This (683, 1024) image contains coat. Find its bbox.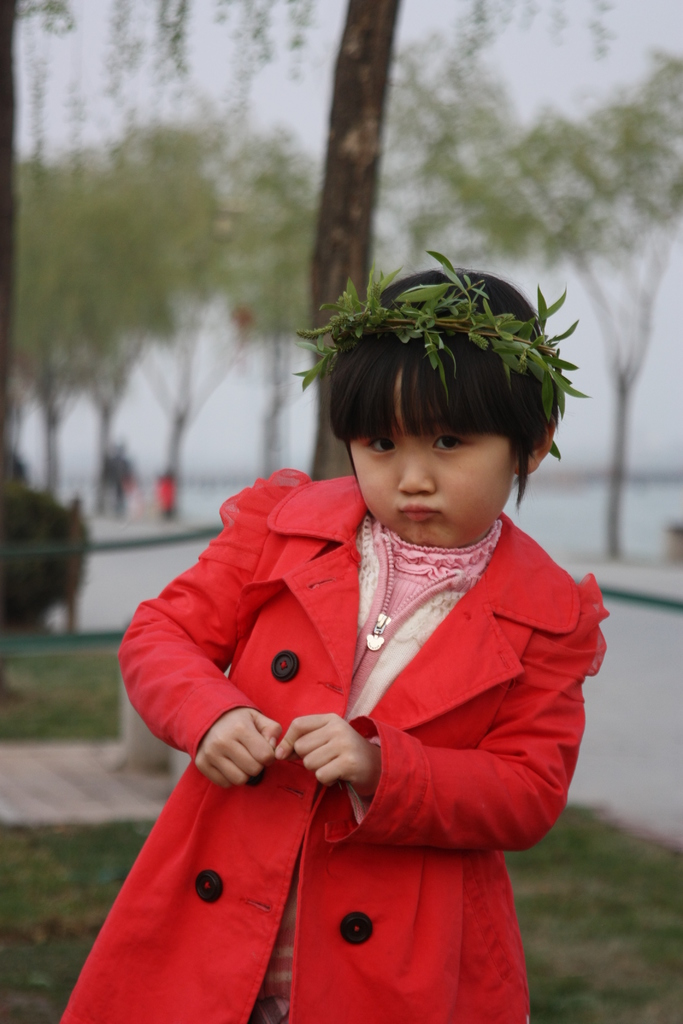
(x1=74, y1=499, x2=592, y2=997).
